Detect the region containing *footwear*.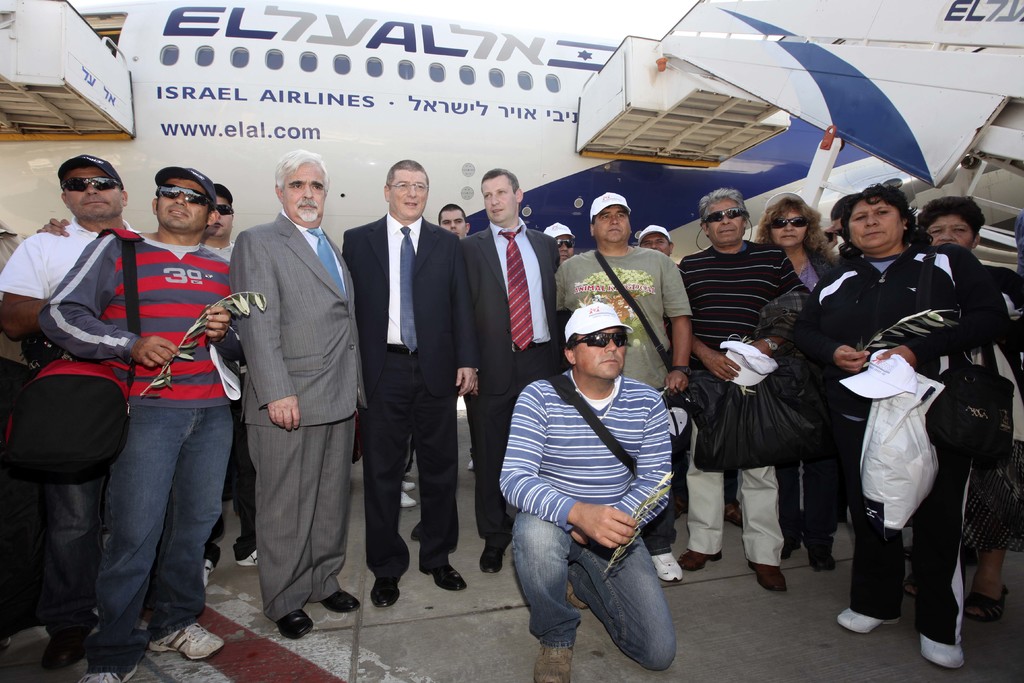
(x1=563, y1=579, x2=588, y2=612).
